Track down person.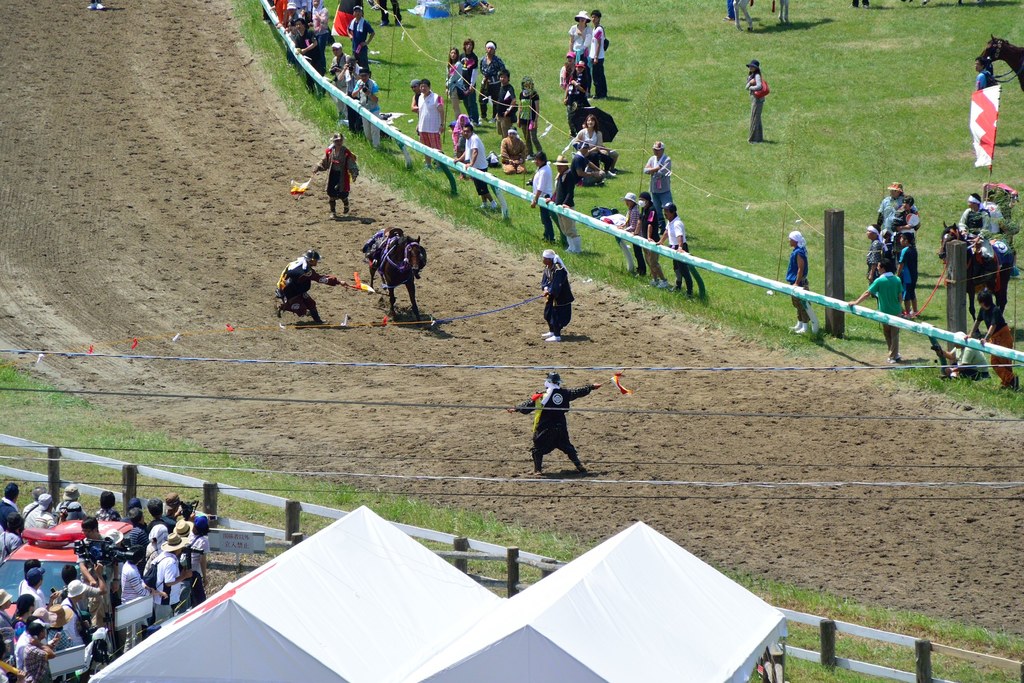
Tracked to 635:187:669:288.
